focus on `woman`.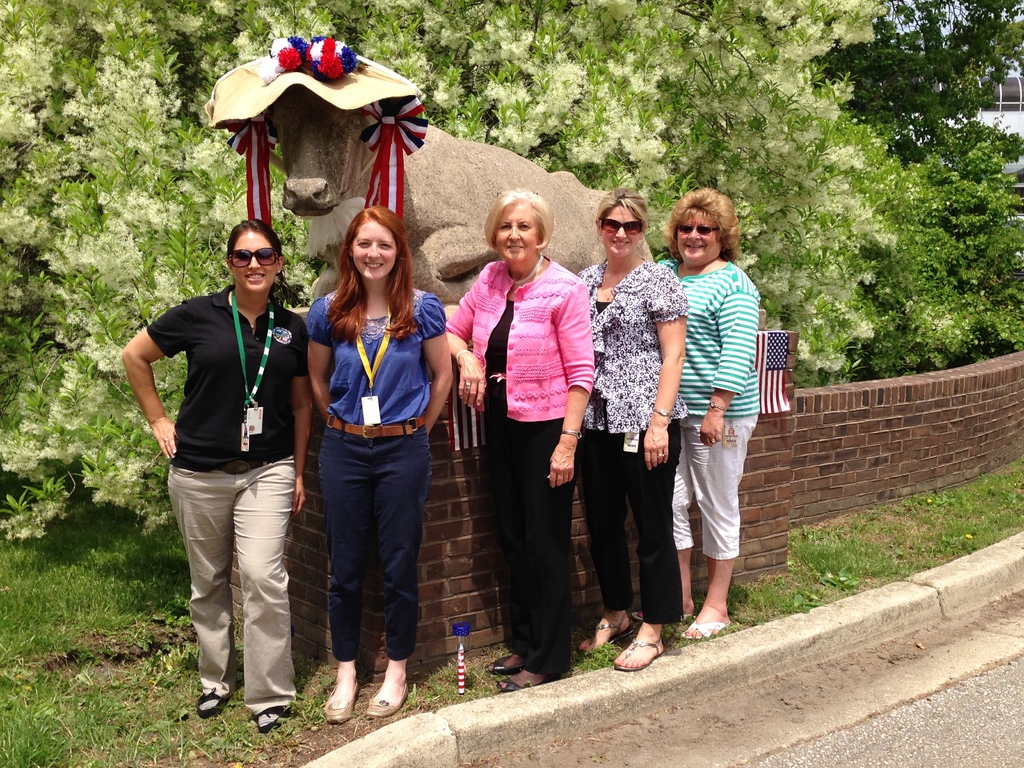
Focused at (x1=279, y1=190, x2=452, y2=721).
